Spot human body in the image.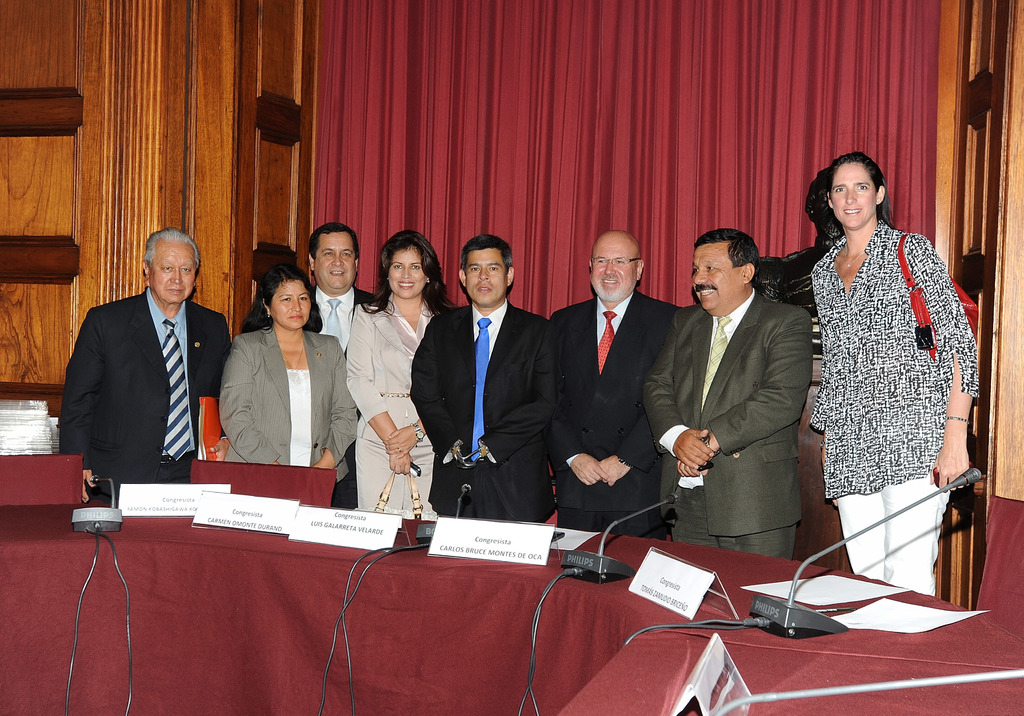
human body found at pyautogui.locateOnScreen(337, 221, 463, 521).
